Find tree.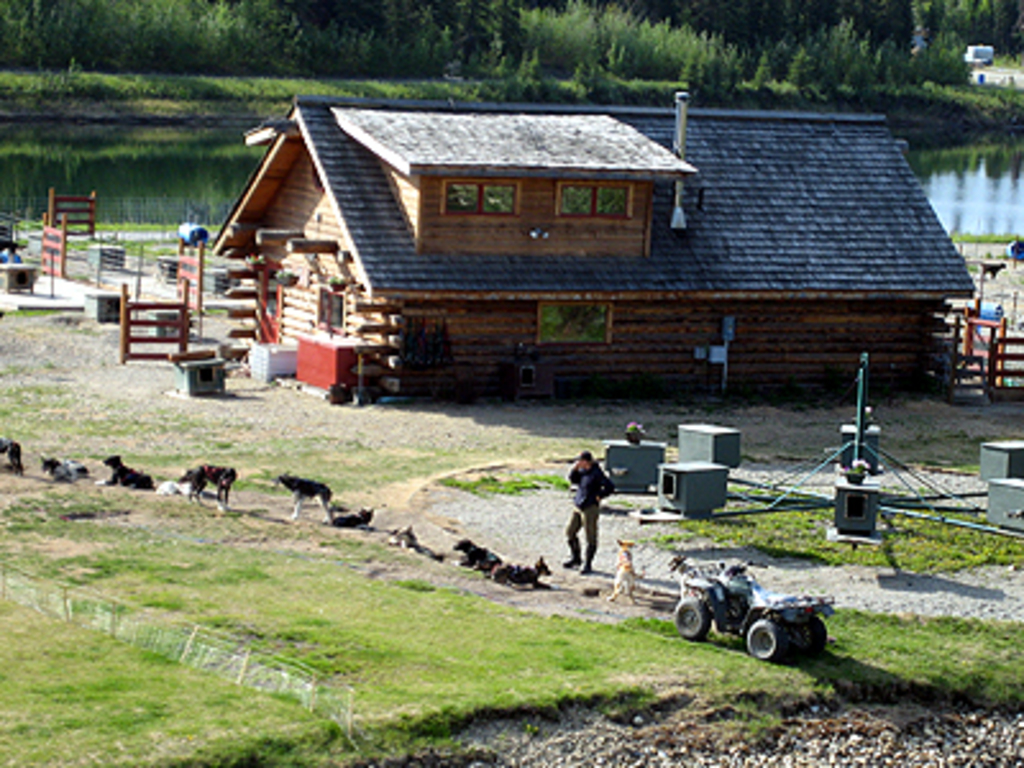
rect(819, 18, 855, 82).
